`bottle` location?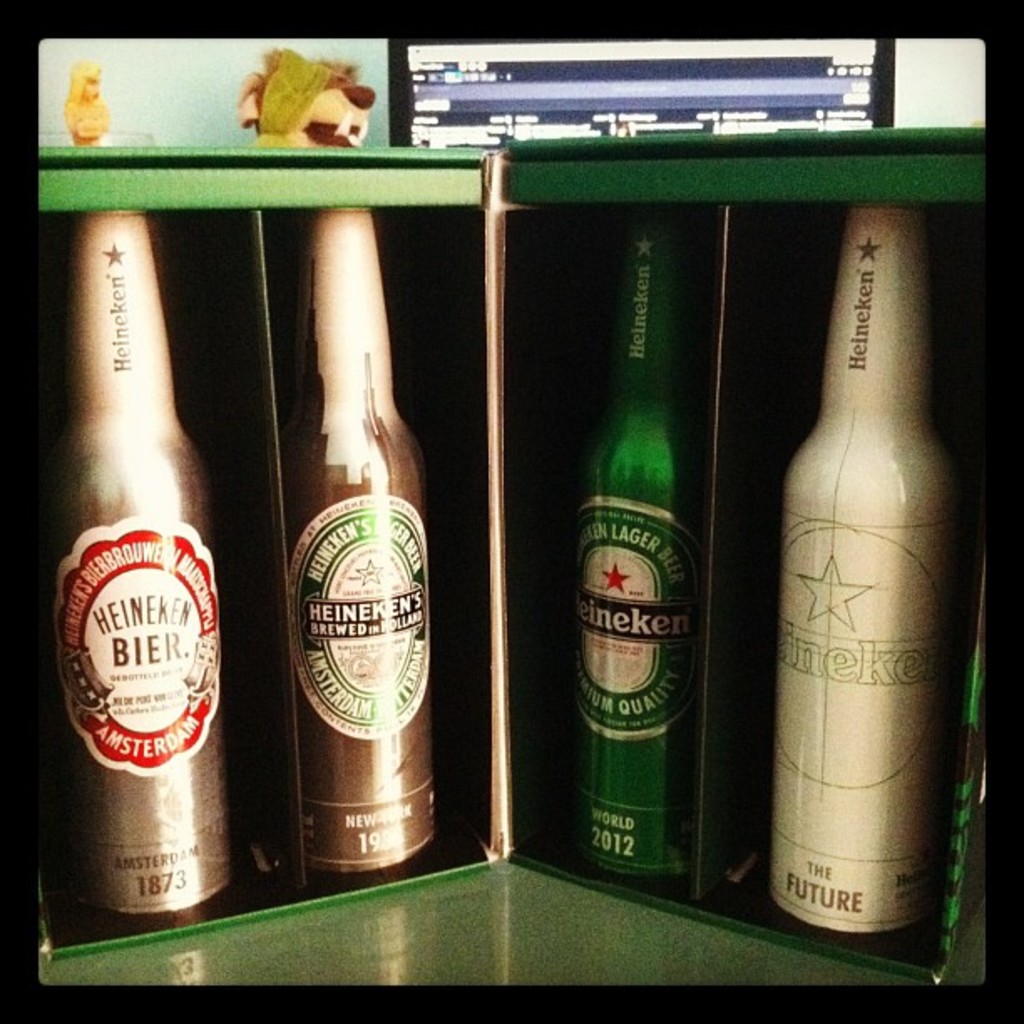
x1=289 y1=206 x2=440 y2=878
